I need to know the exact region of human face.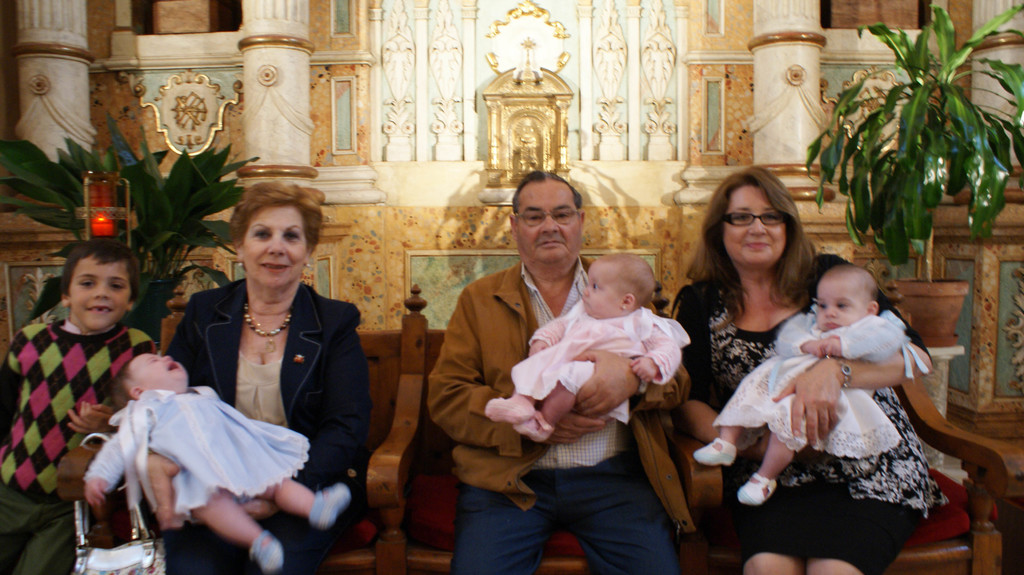
Region: x1=142 y1=356 x2=186 y2=393.
